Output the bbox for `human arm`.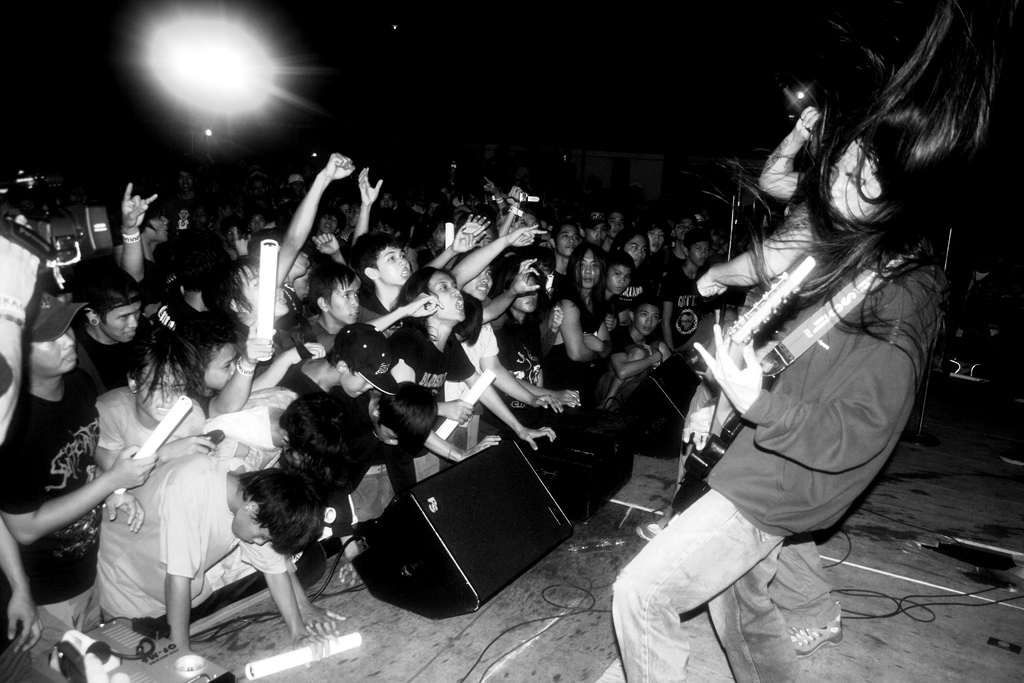
BBox(0, 511, 40, 652).
